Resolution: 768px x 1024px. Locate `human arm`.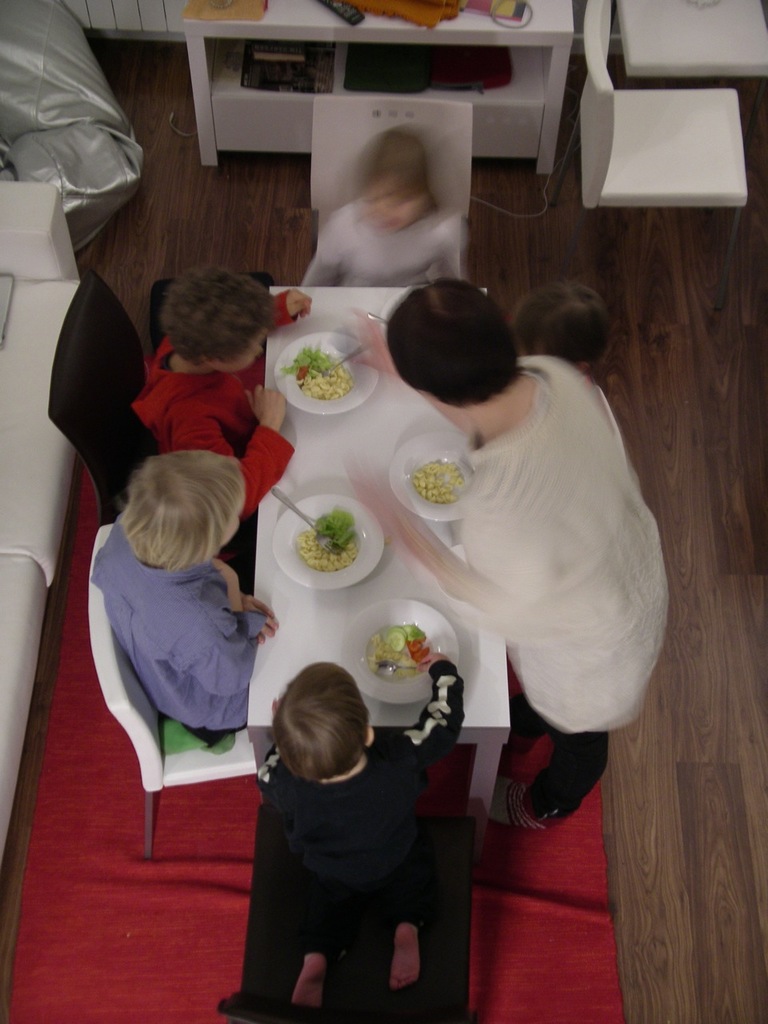
l=267, t=282, r=314, b=334.
